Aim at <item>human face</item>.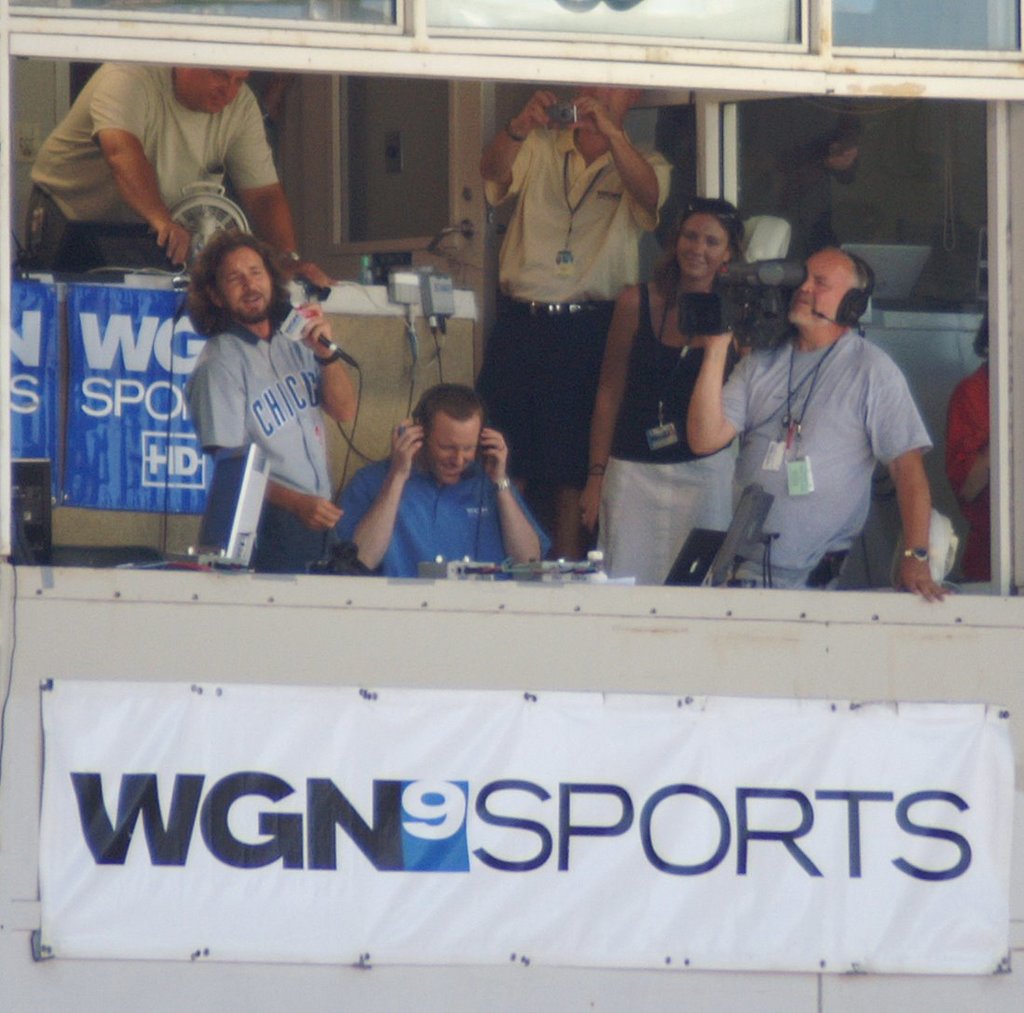
Aimed at {"x1": 213, "y1": 247, "x2": 270, "y2": 323}.
